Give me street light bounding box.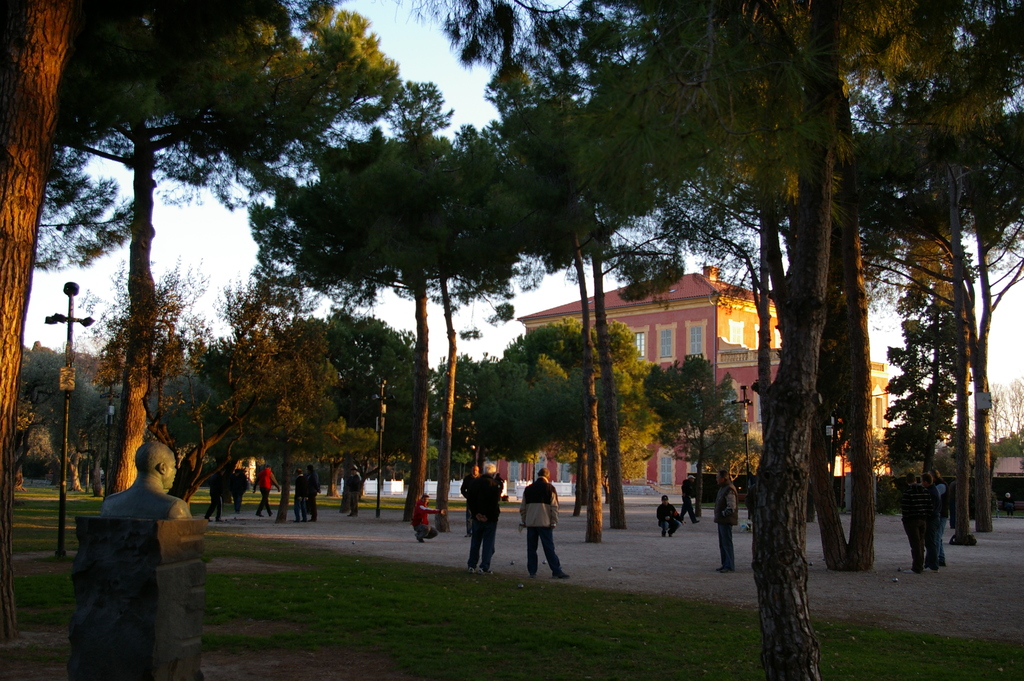
{"x1": 732, "y1": 384, "x2": 752, "y2": 484}.
